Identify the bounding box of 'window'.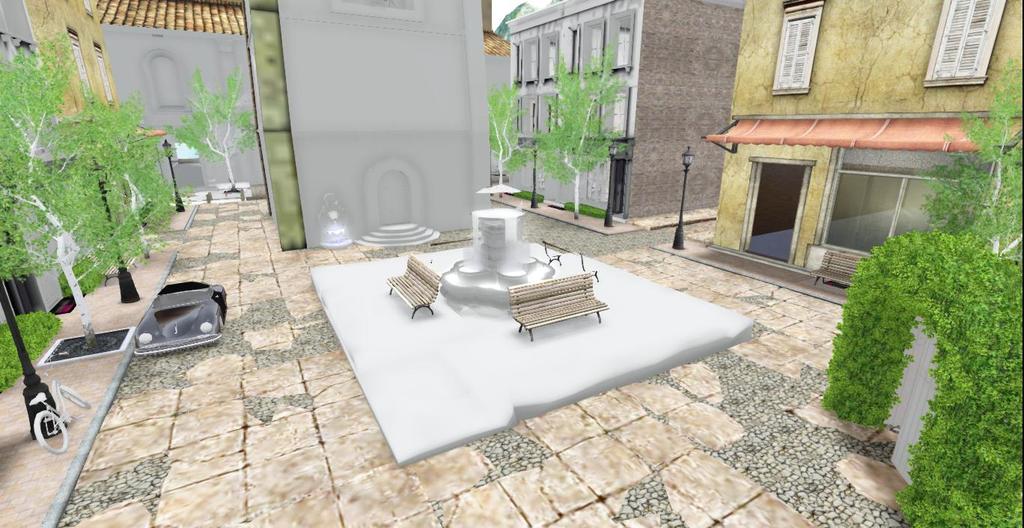
<region>606, 87, 629, 137</region>.
